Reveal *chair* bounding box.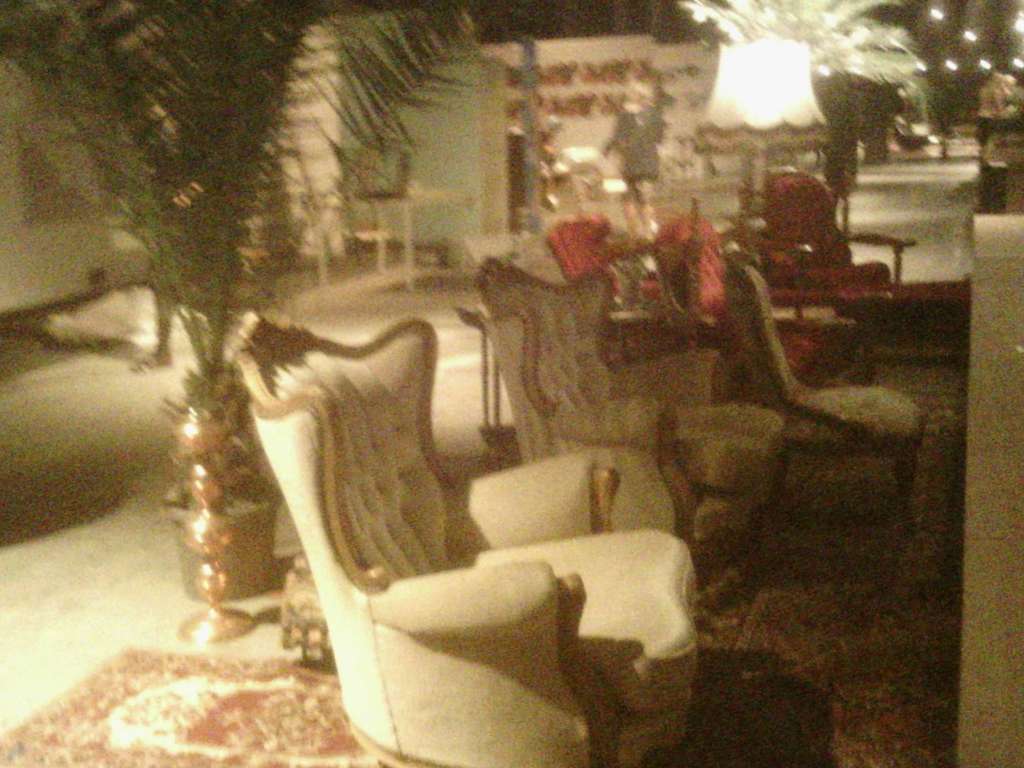
Revealed: <box>550,208,675,353</box>.
